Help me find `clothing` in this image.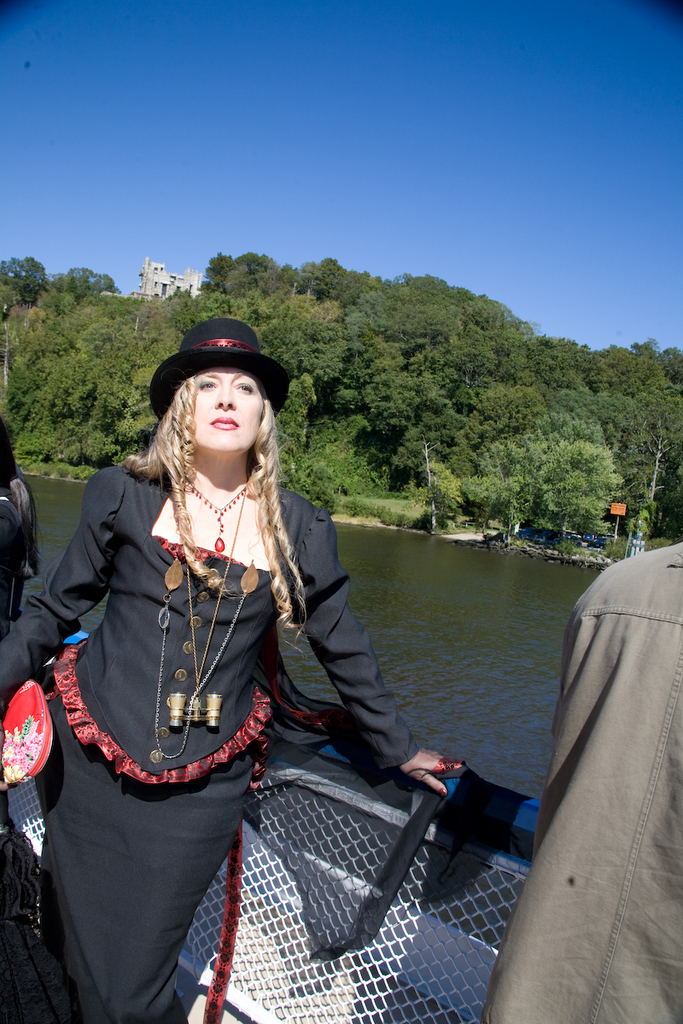
Found it: box(0, 439, 449, 1007).
